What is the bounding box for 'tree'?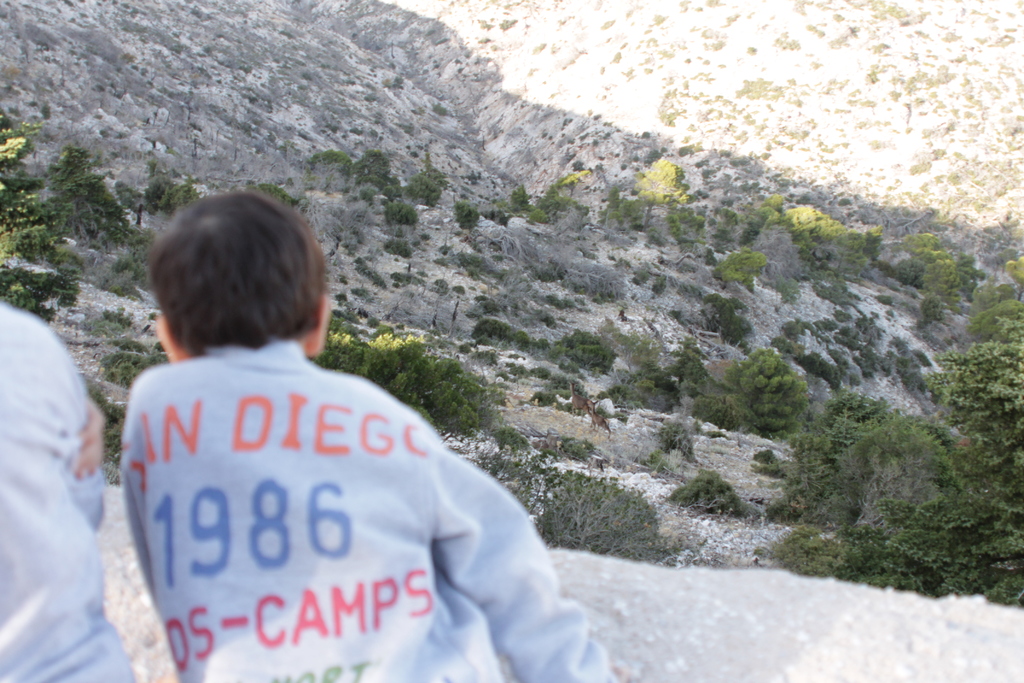
<bbox>614, 341, 751, 434</bbox>.
